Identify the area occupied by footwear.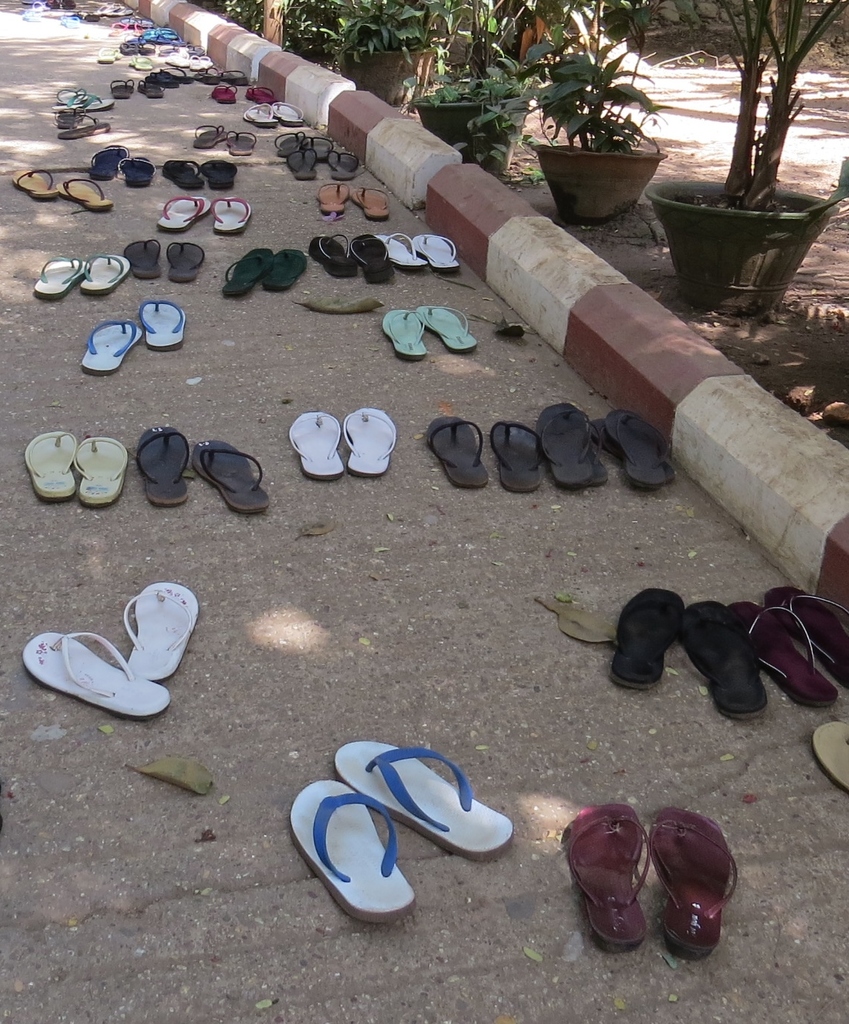
Area: Rect(385, 308, 424, 356).
